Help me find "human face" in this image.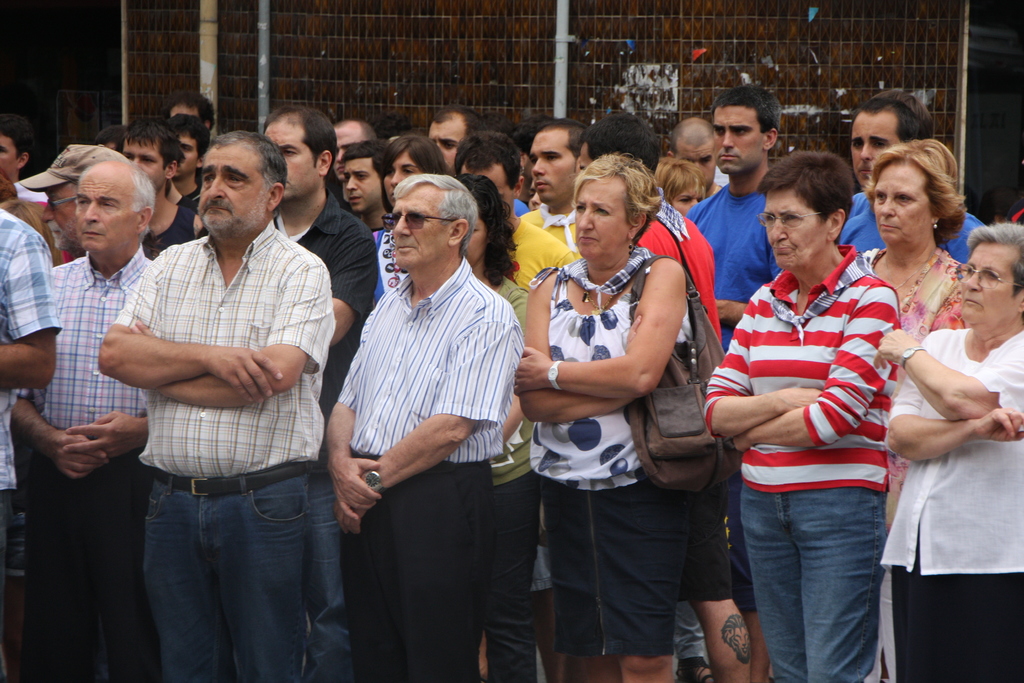
Found it: box(960, 243, 1023, 326).
